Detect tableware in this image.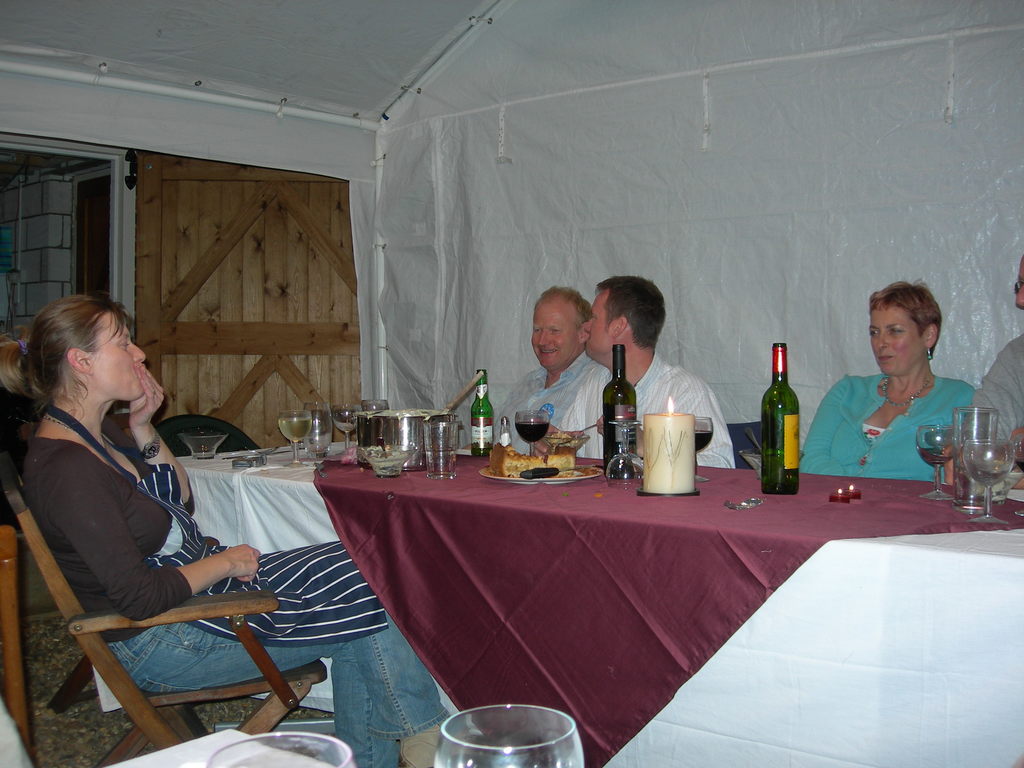
Detection: 744/422/767/456.
